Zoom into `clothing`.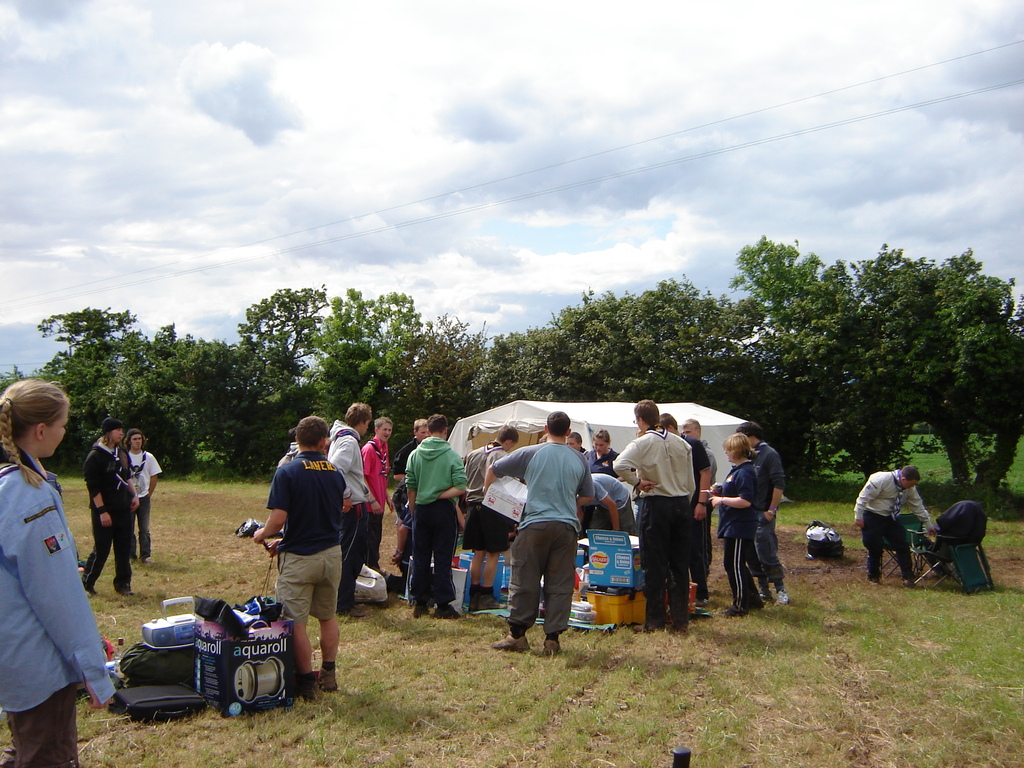
Zoom target: pyautogui.locateOnScreen(401, 440, 468, 609).
